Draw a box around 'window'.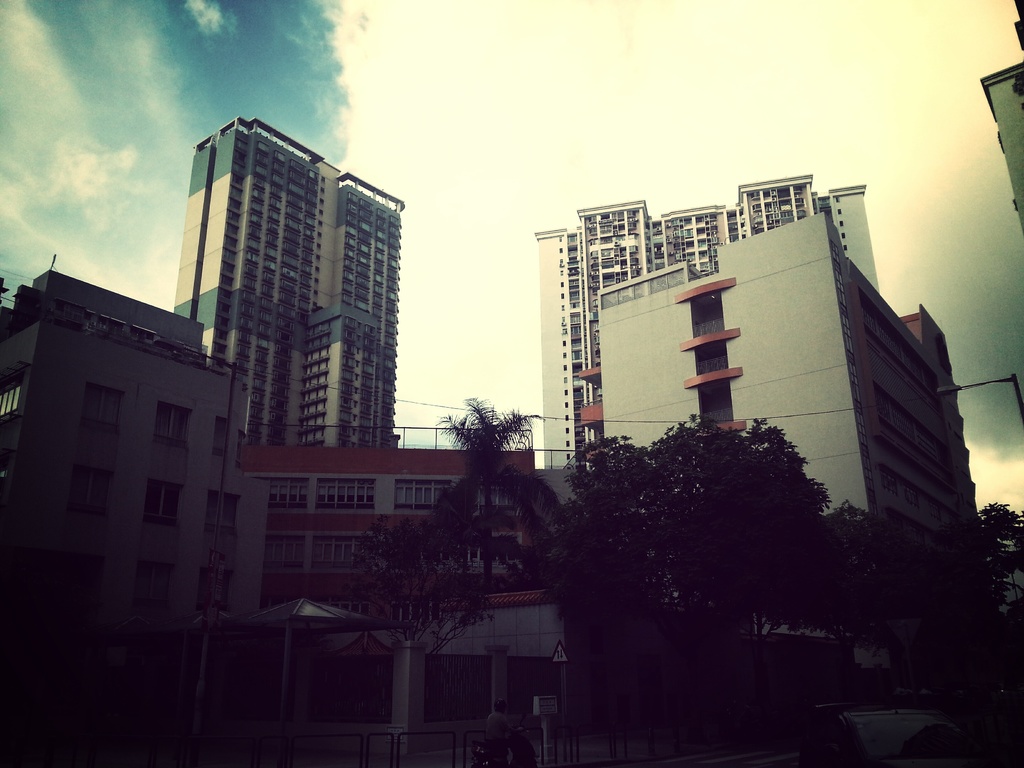
<region>210, 420, 230, 465</region>.
